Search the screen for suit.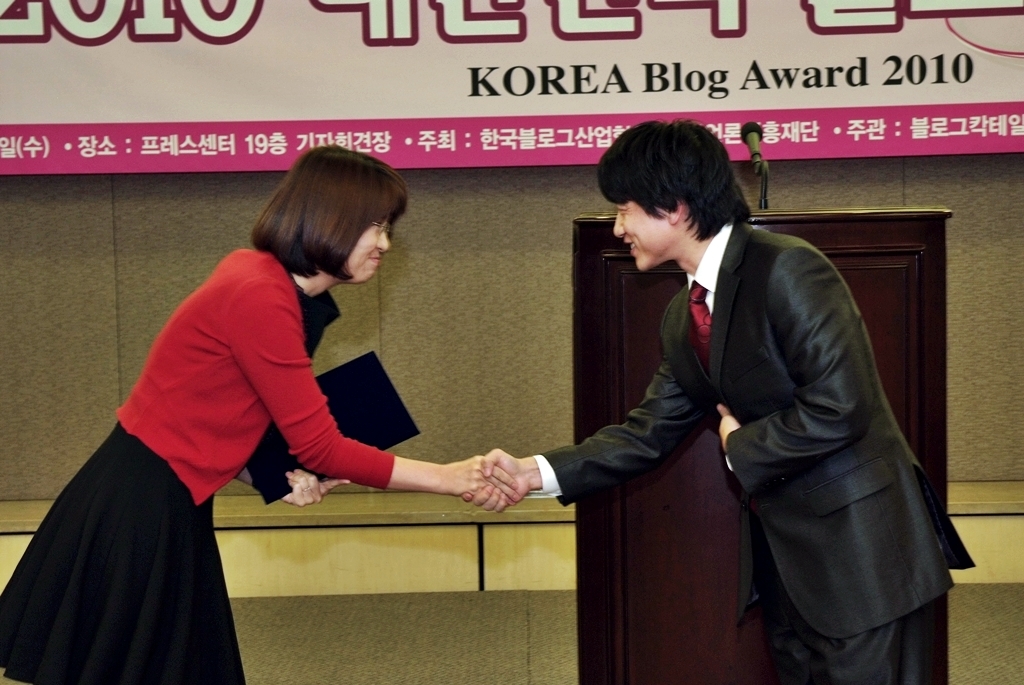
Found at crop(539, 147, 941, 661).
